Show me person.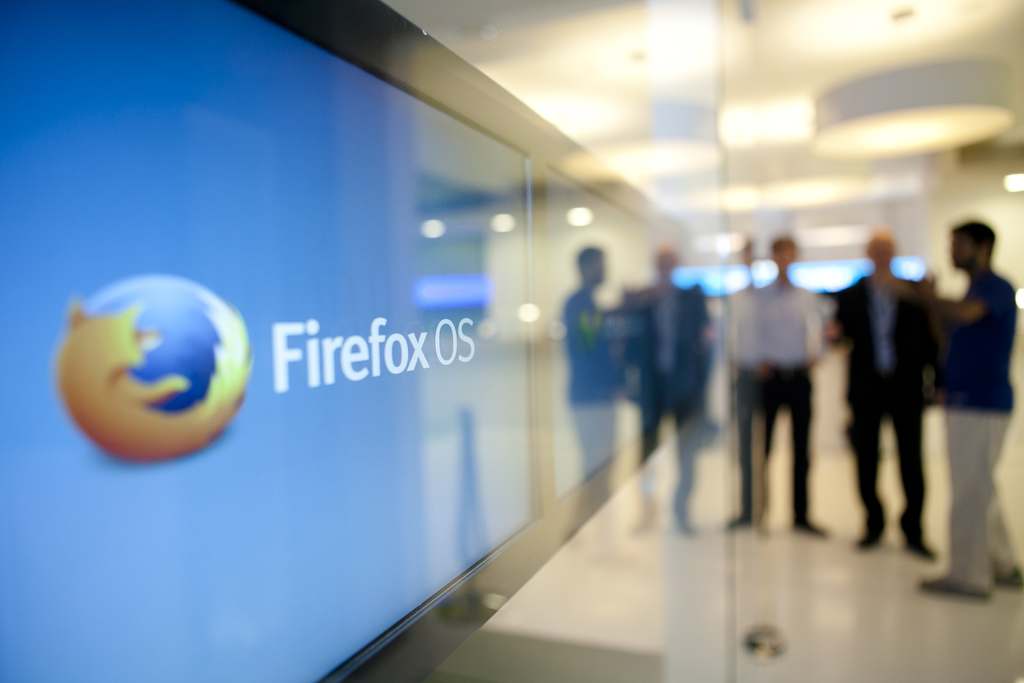
person is here: bbox=[905, 215, 1023, 597].
